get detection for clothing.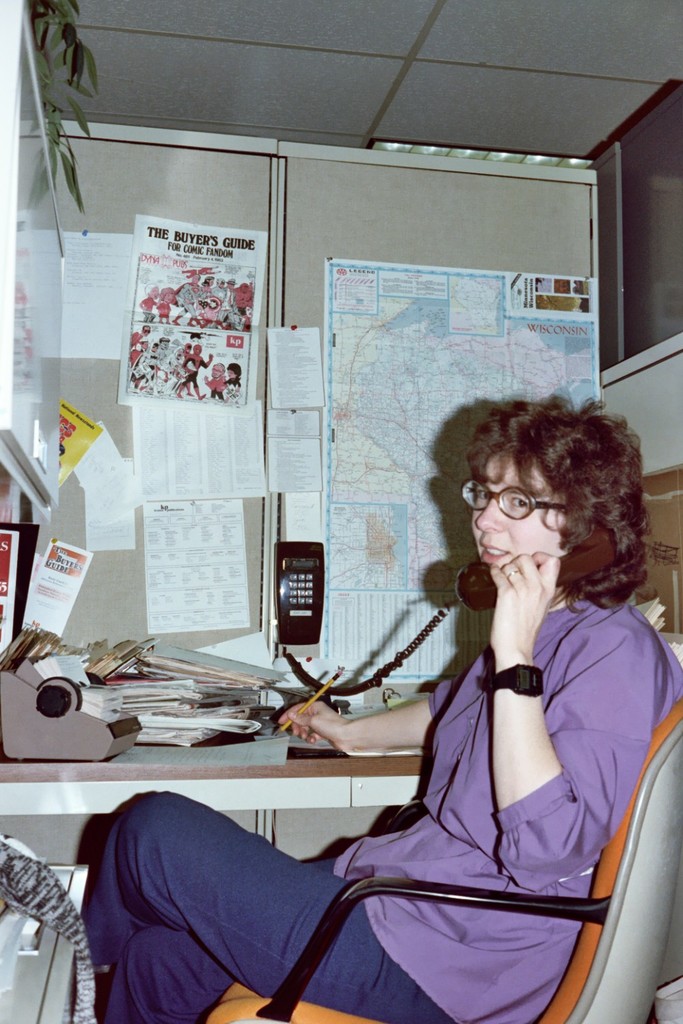
Detection: rect(242, 545, 640, 1001).
